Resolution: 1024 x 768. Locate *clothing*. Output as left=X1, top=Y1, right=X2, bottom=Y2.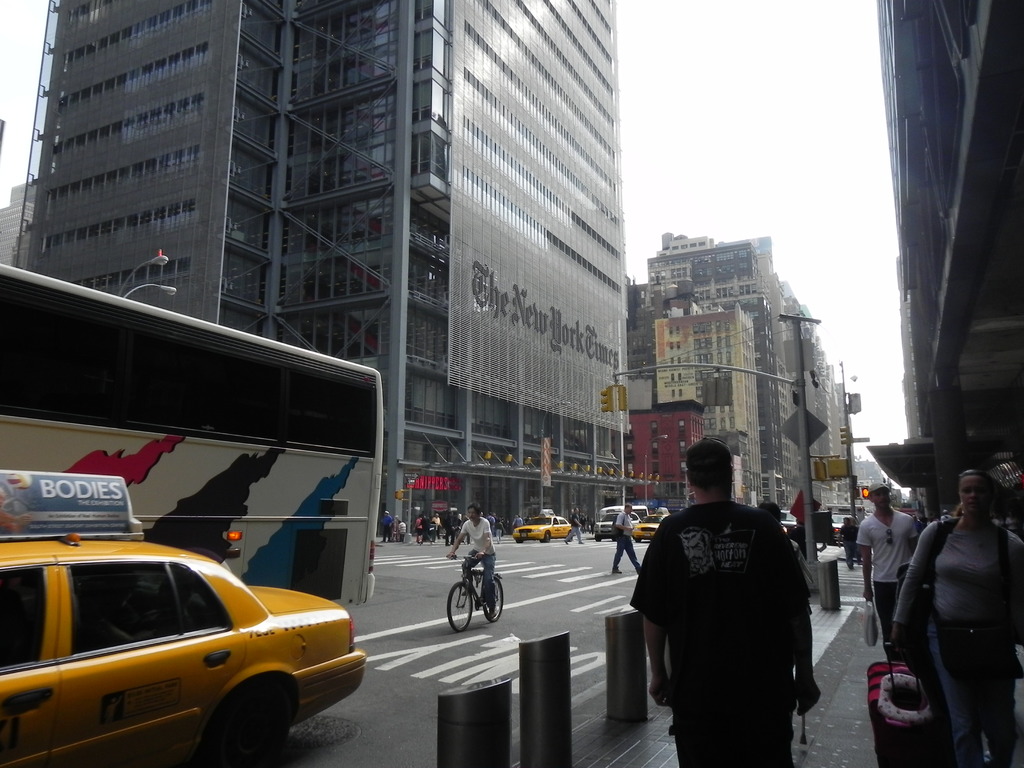
left=457, top=515, right=497, bottom=616.
